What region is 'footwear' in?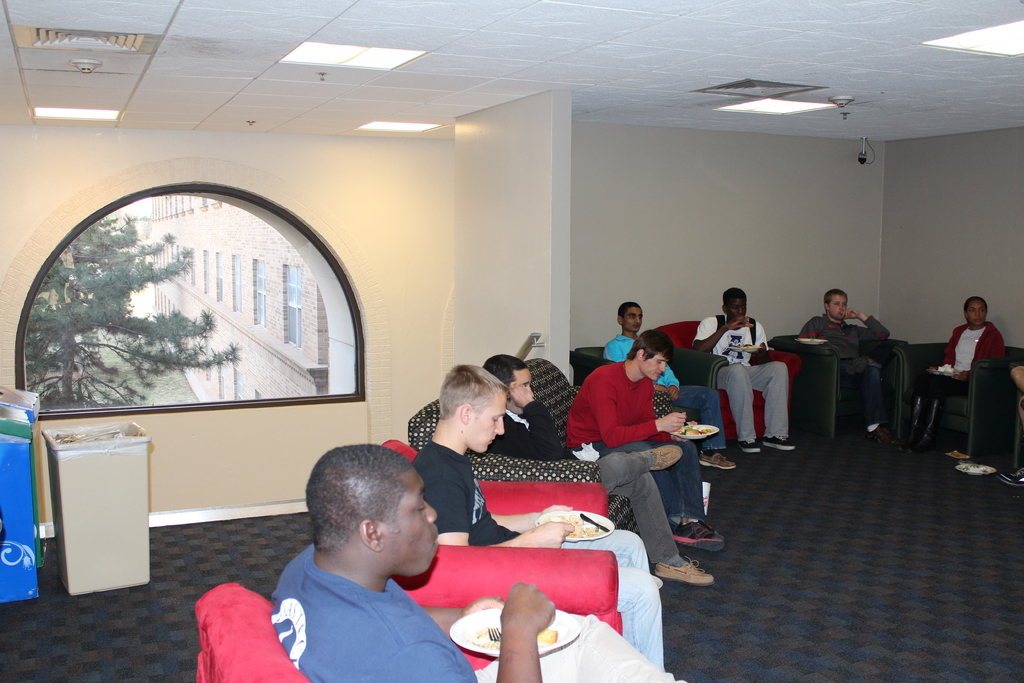
740 439 762 454.
